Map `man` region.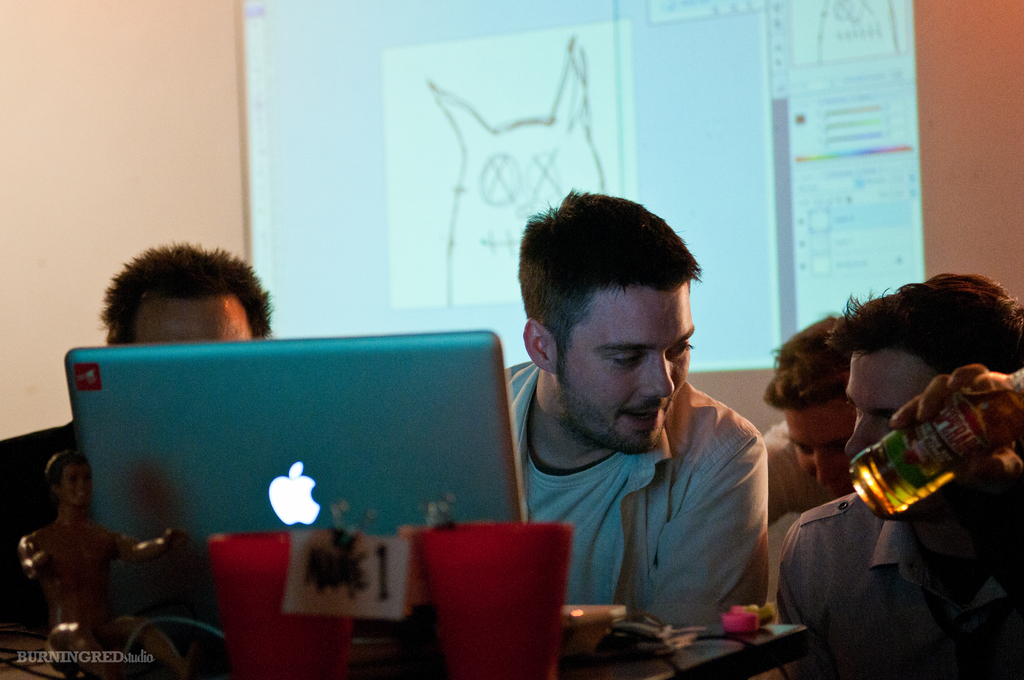
Mapped to 488,182,808,642.
